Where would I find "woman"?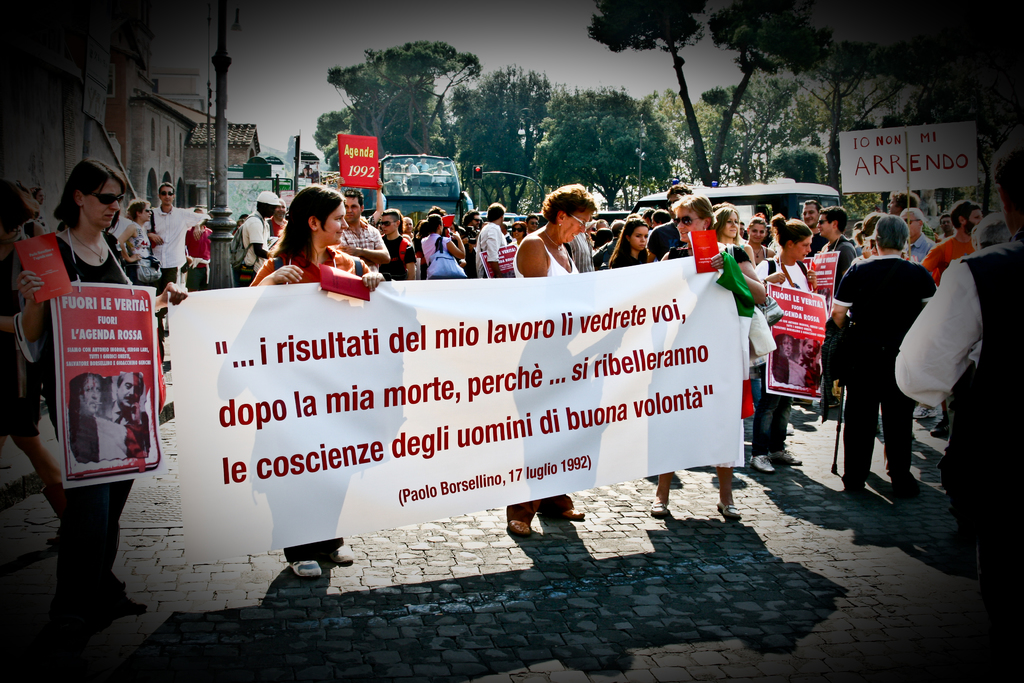
At 124:201:163:304.
